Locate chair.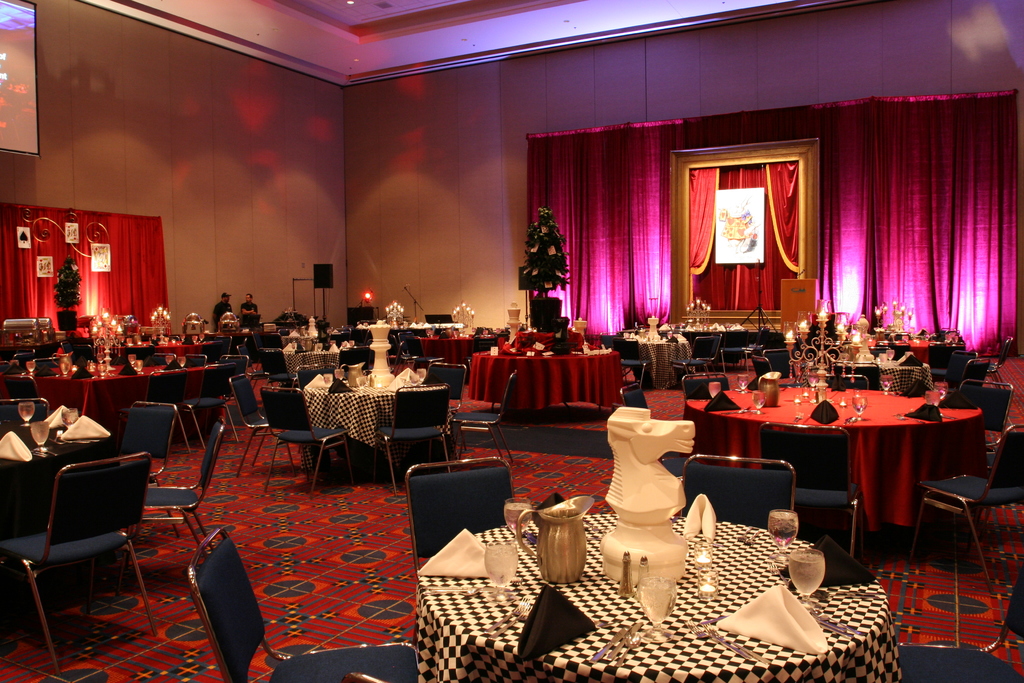
Bounding box: BBox(260, 346, 289, 384).
